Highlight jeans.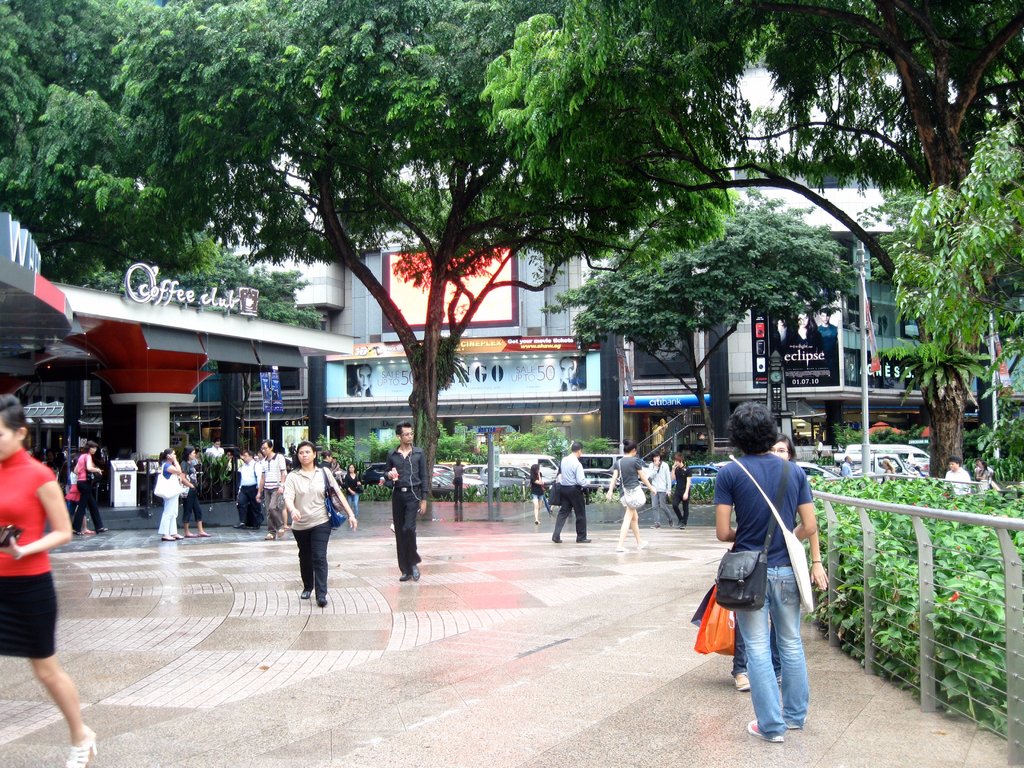
Highlighted region: (x1=346, y1=492, x2=359, y2=516).
